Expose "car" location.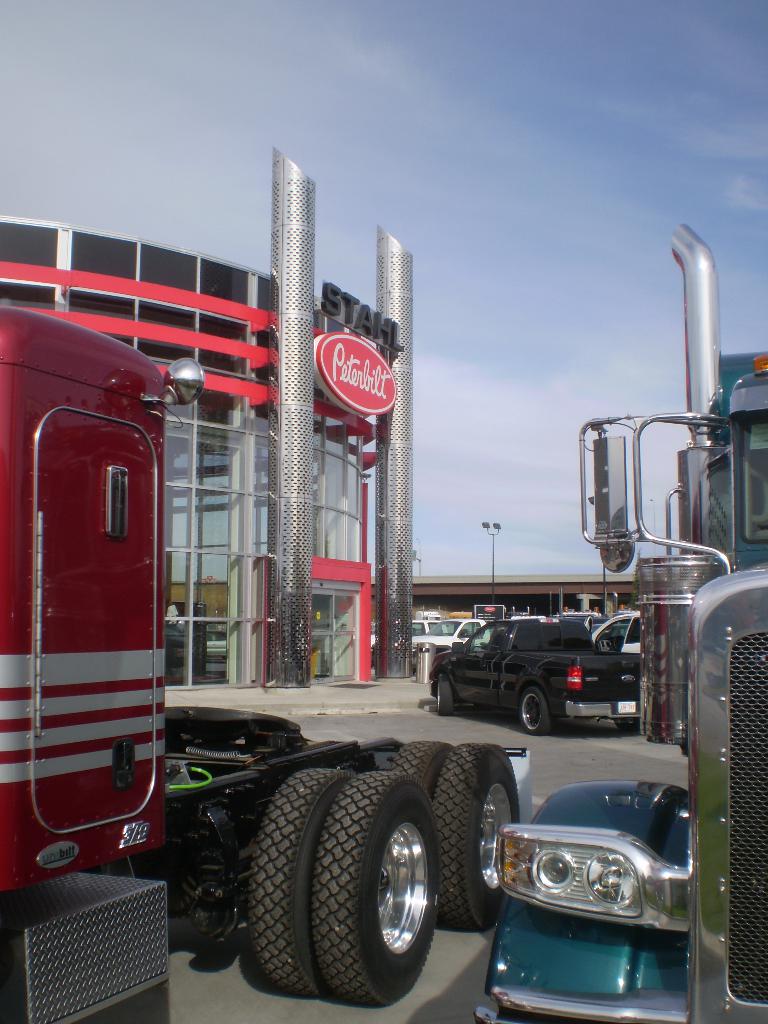
Exposed at [x1=427, y1=619, x2=642, y2=739].
